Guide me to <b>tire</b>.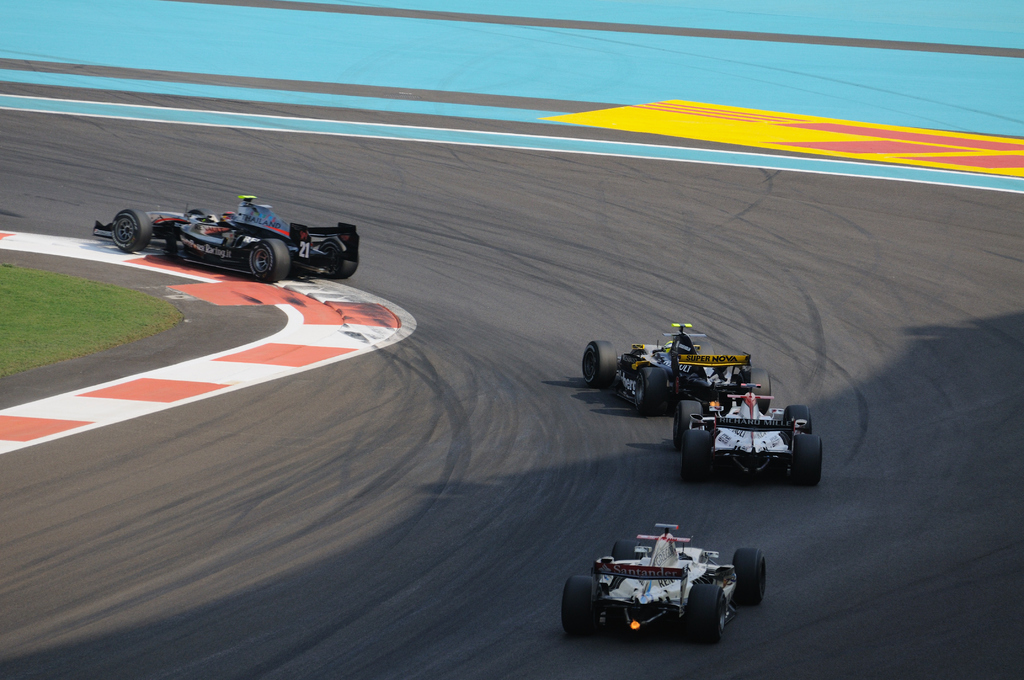
Guidance: (left=669, top=399, right=705, bottom=441).
